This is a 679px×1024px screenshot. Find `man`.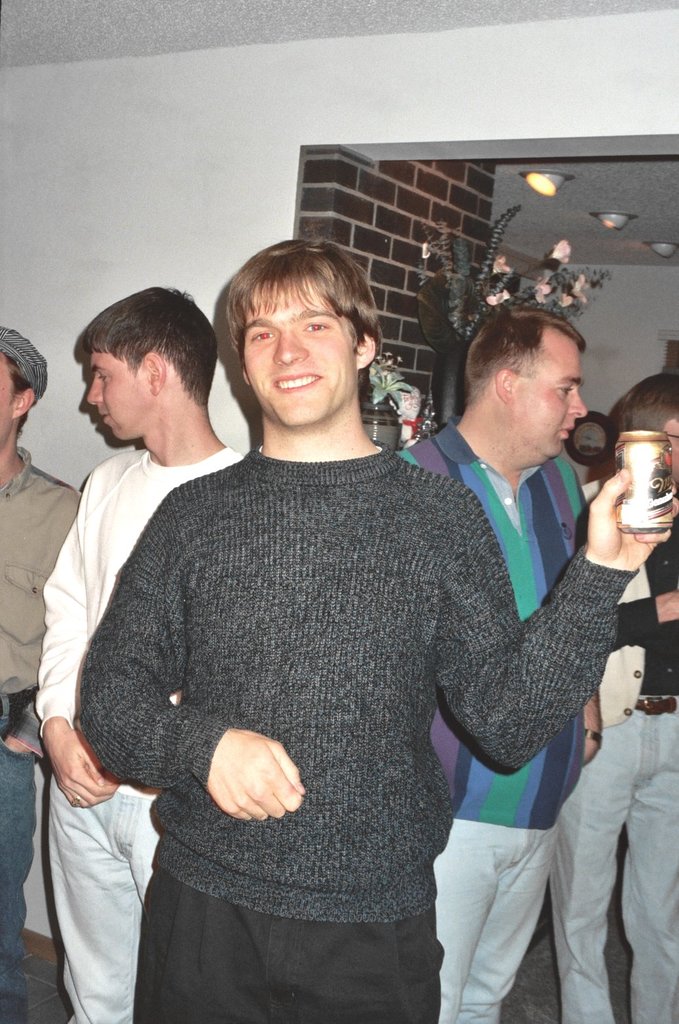
Bounding box: Rect(554, 381, 678, 1023).
